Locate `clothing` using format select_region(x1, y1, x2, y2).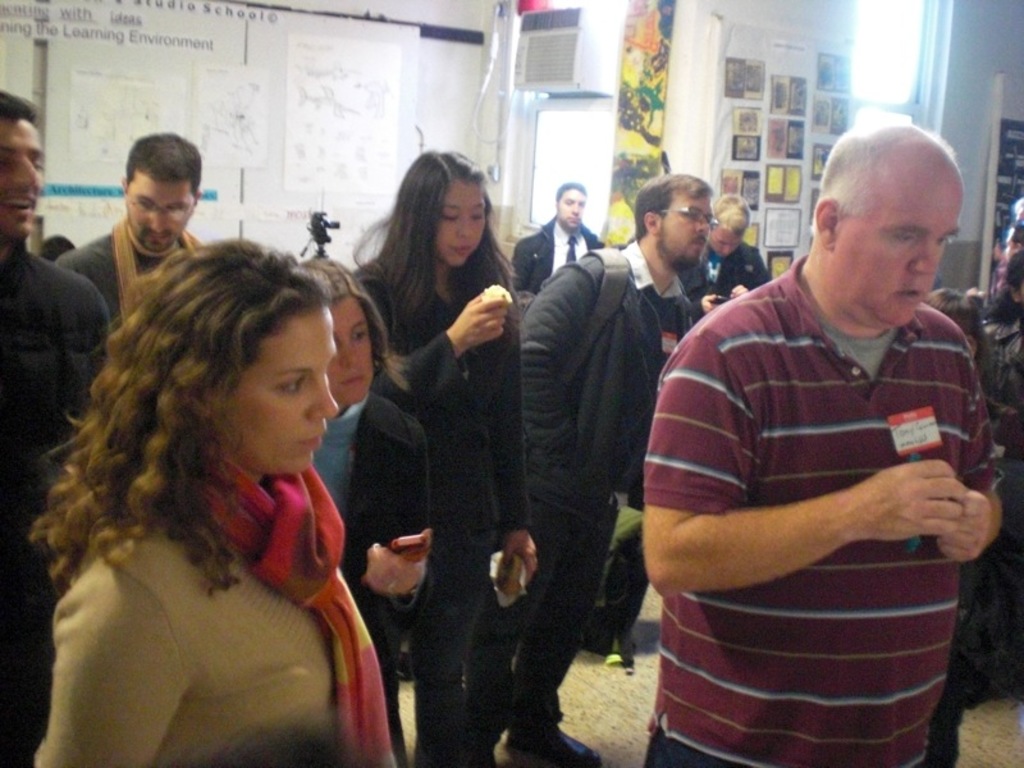
select_region(308, 393, 430, 695).
